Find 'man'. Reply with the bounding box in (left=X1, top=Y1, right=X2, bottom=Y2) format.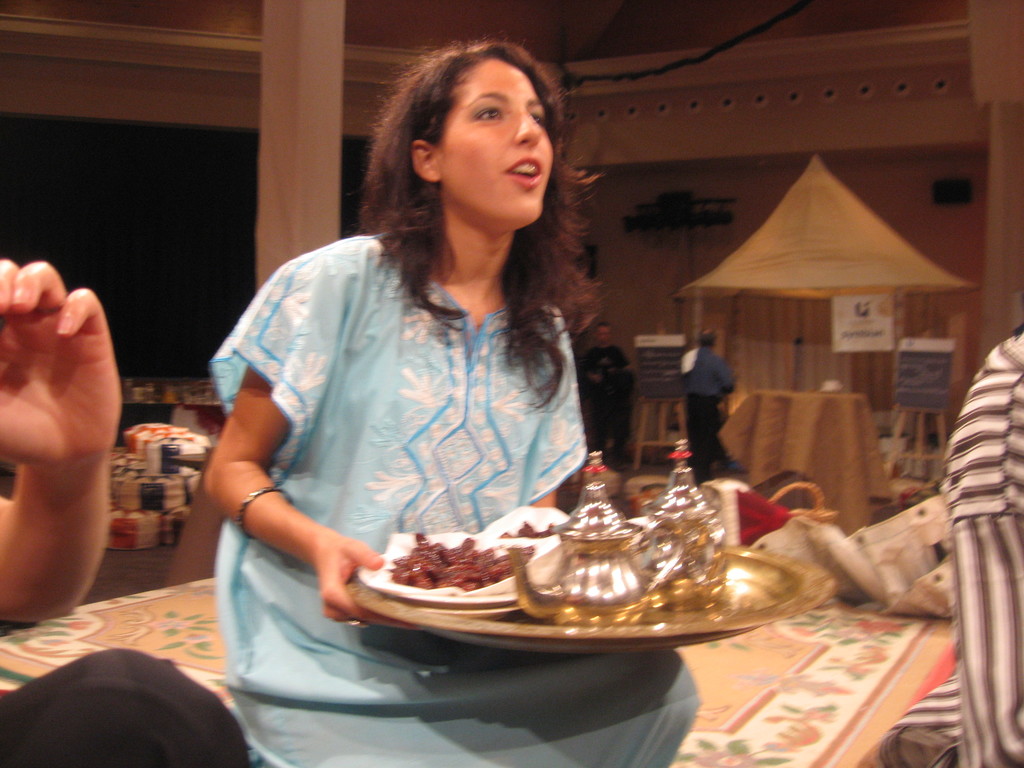
(left=584, top=322, right=632, bottom=452).
